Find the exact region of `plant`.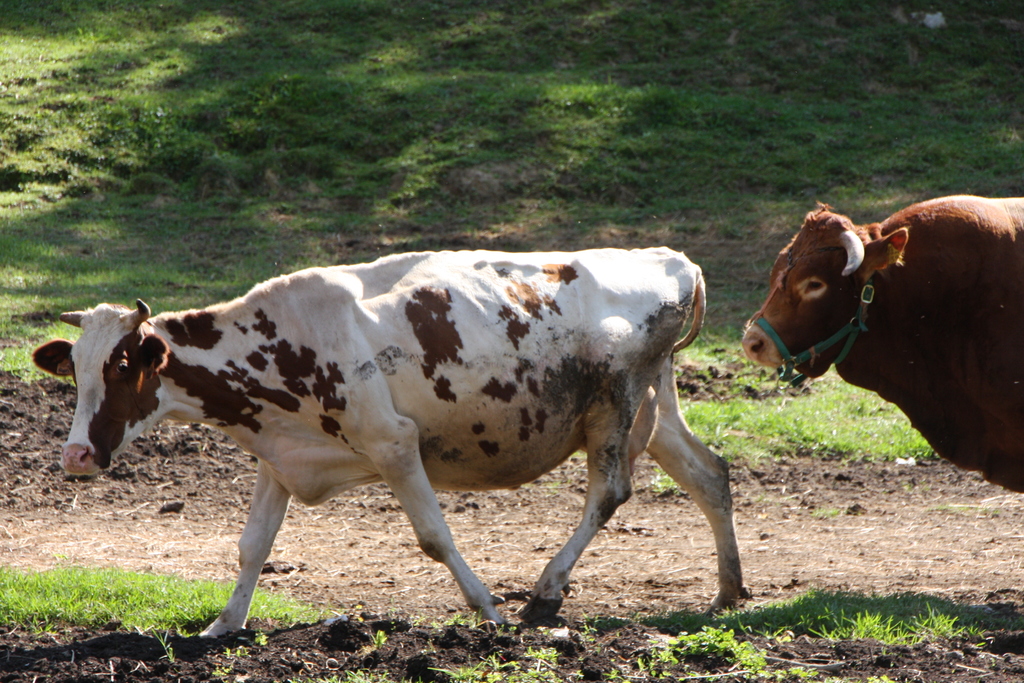
Exact region: Rect(212, 643, 246, 677).
